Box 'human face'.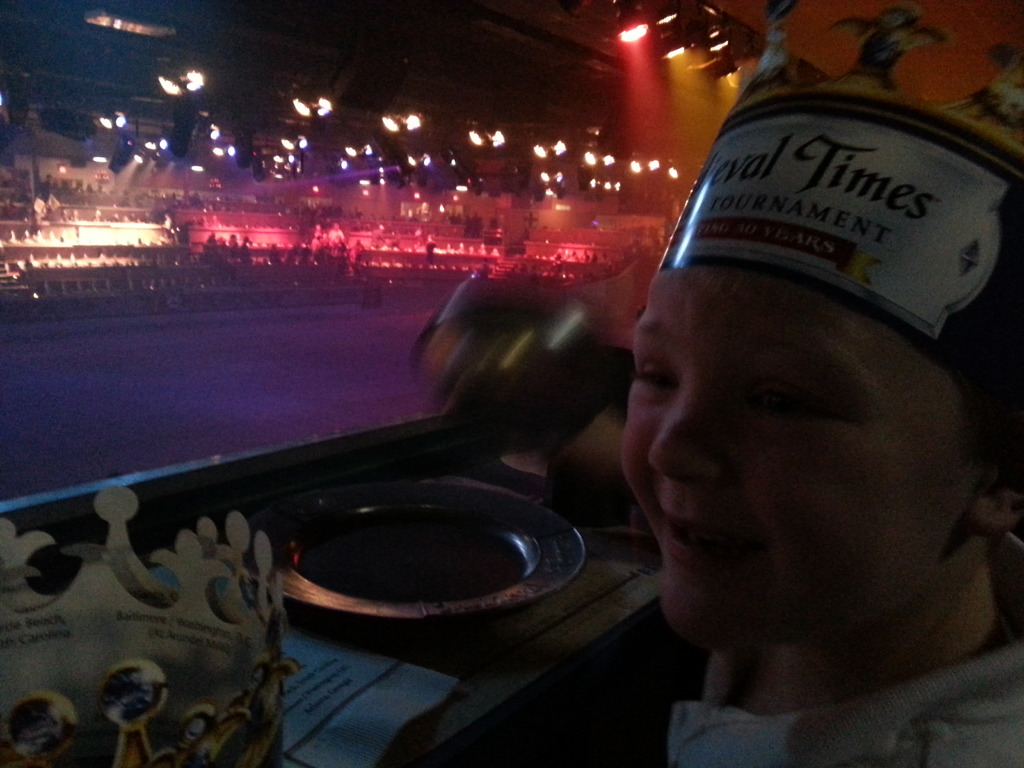
{"left": 618, "top": 264, "right": 962, "bottom": 611}.
